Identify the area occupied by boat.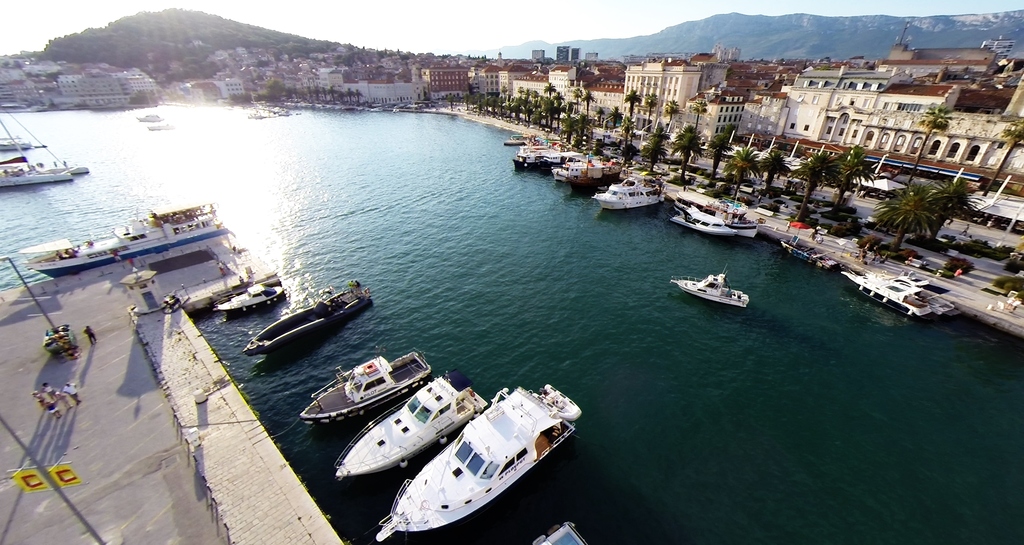
Area: (left=286, top=345, right=439, bottom=437).
